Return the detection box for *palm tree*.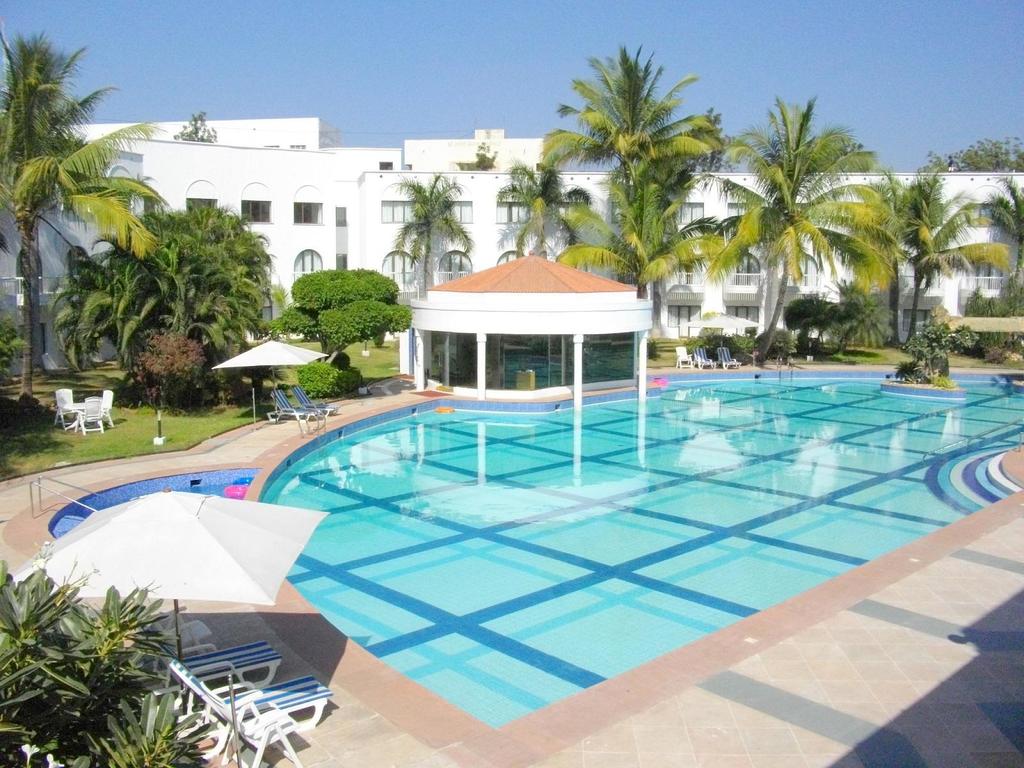
region(551, 180, 733, 303).
